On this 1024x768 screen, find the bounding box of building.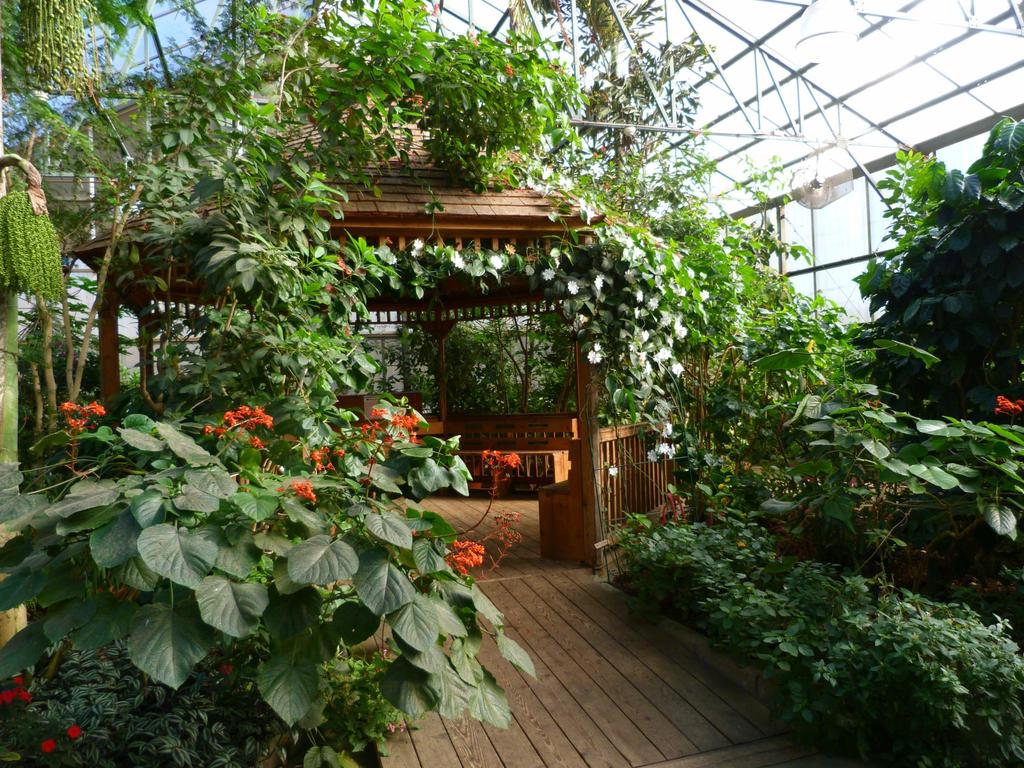
Bounding box: left=5, top=0, right=1023, bottom=766.
